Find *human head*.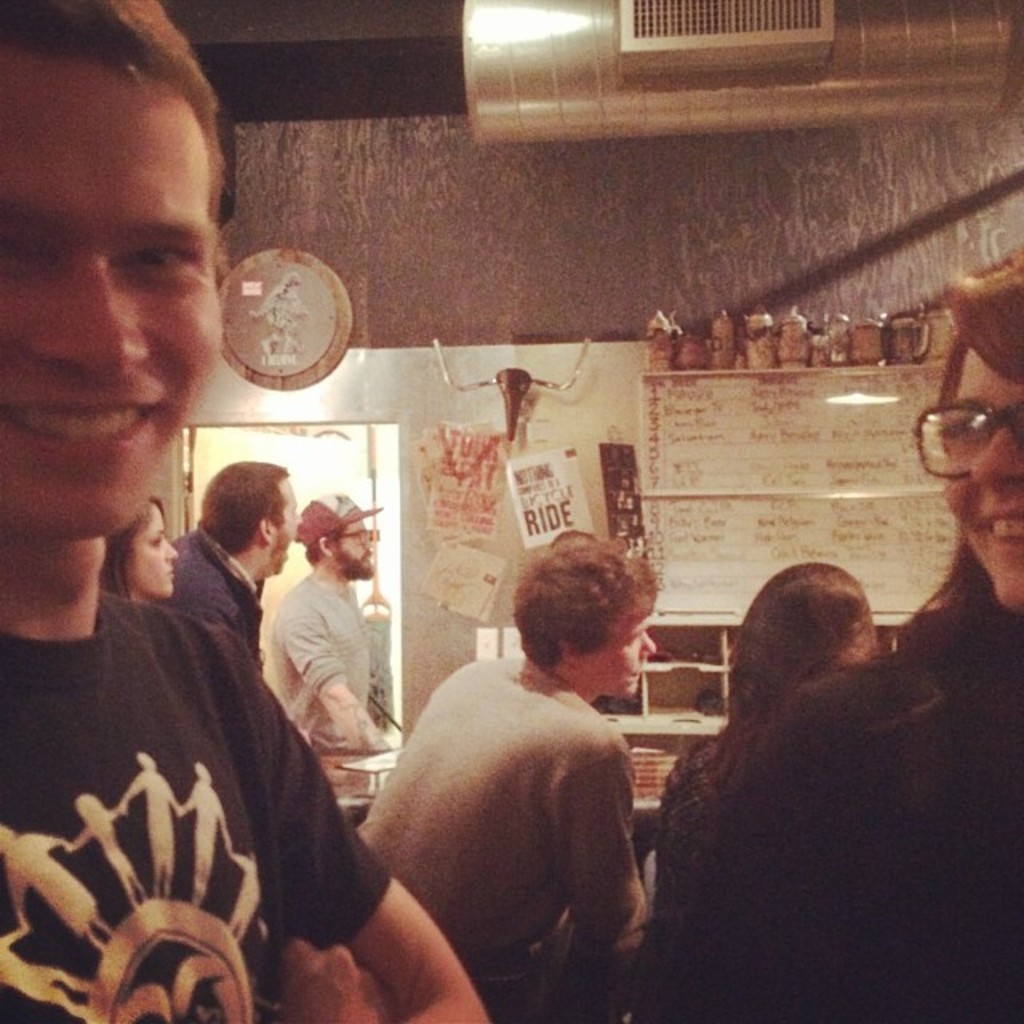
region(939, 246, 1022, 621).
